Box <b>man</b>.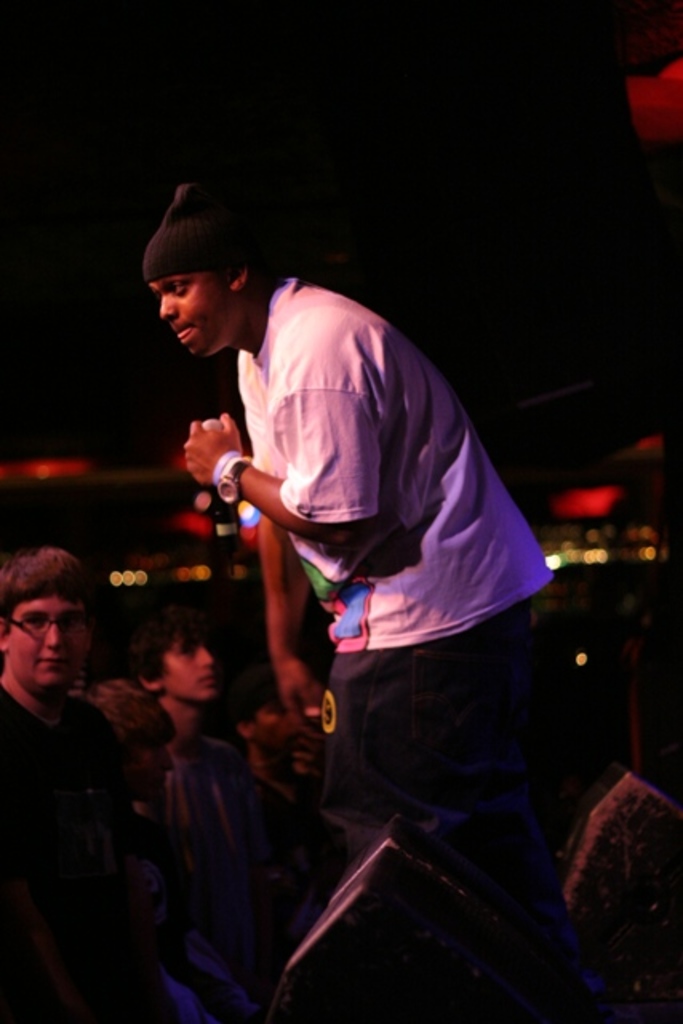
box(136, 168, 568, 942).
